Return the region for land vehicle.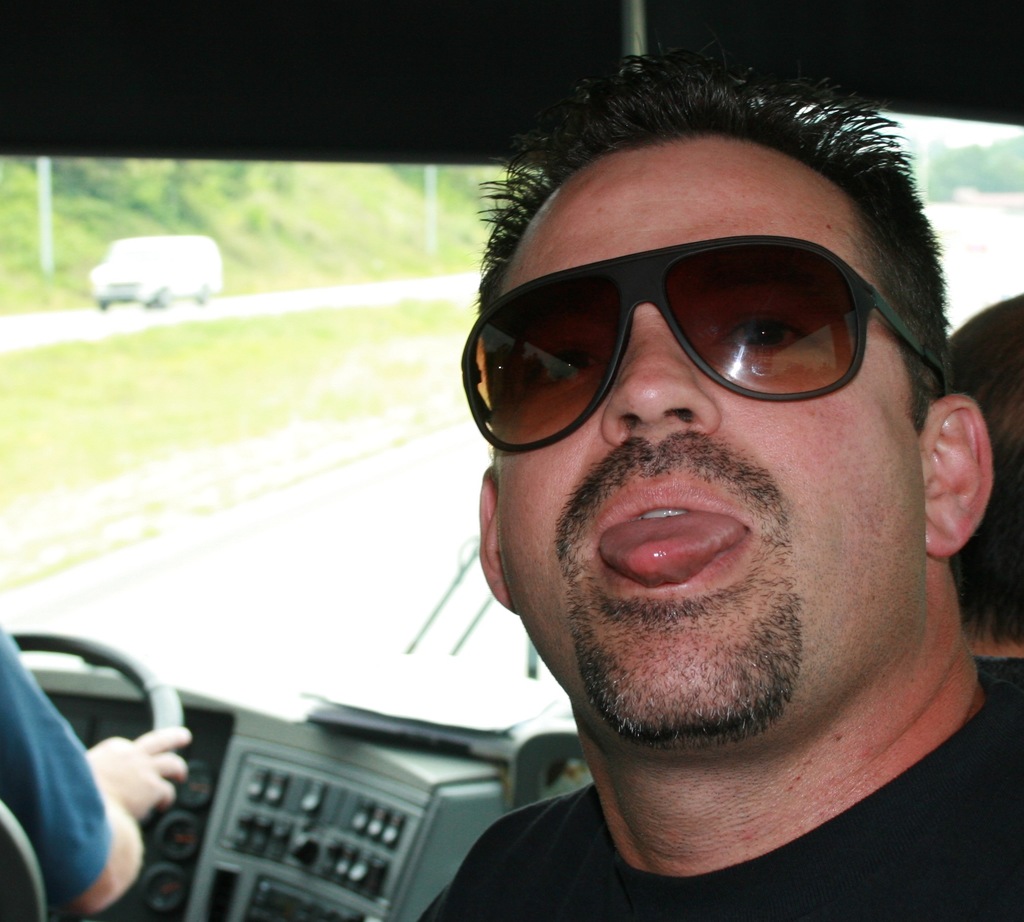
{"x1": 0, "y1": 0, "x2": 1023, "y2": 921}.
